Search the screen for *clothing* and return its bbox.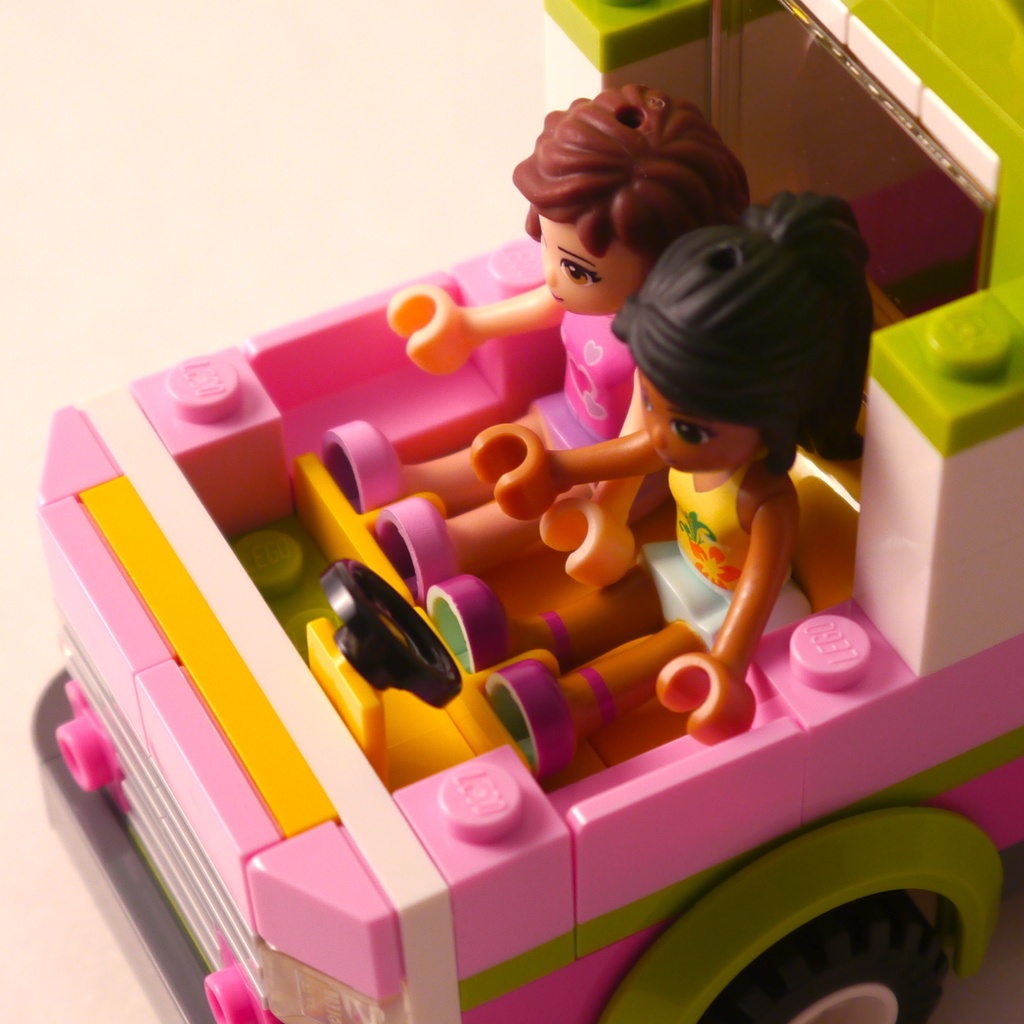
Found: left=387, top=301, right=634, bottom=587.
